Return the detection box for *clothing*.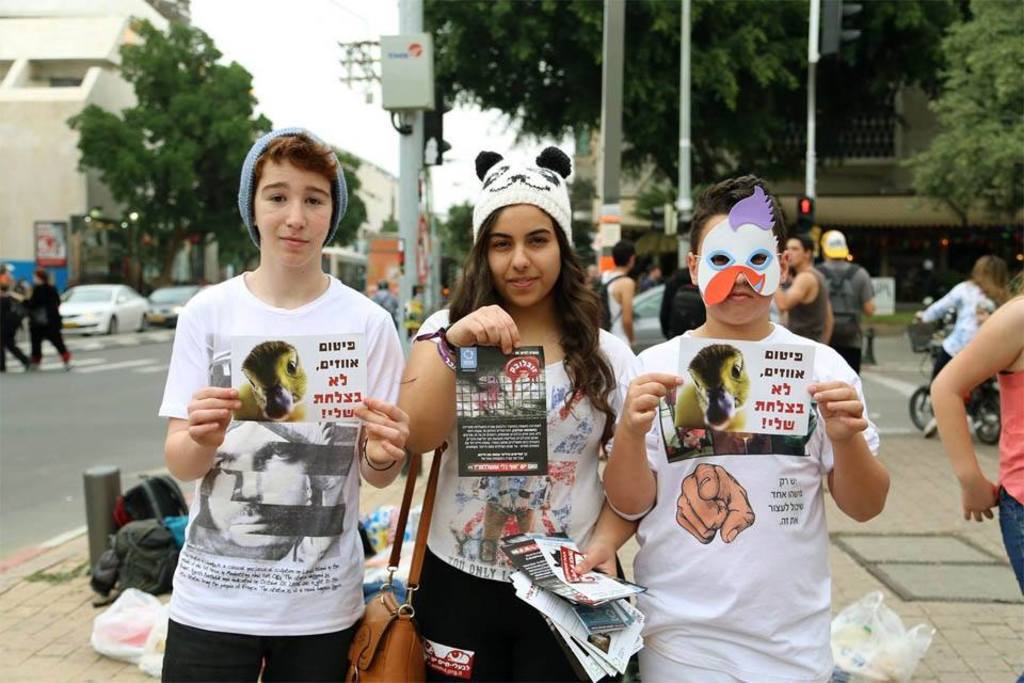
x1=997, y1=371, x2=1023, y2=682.
